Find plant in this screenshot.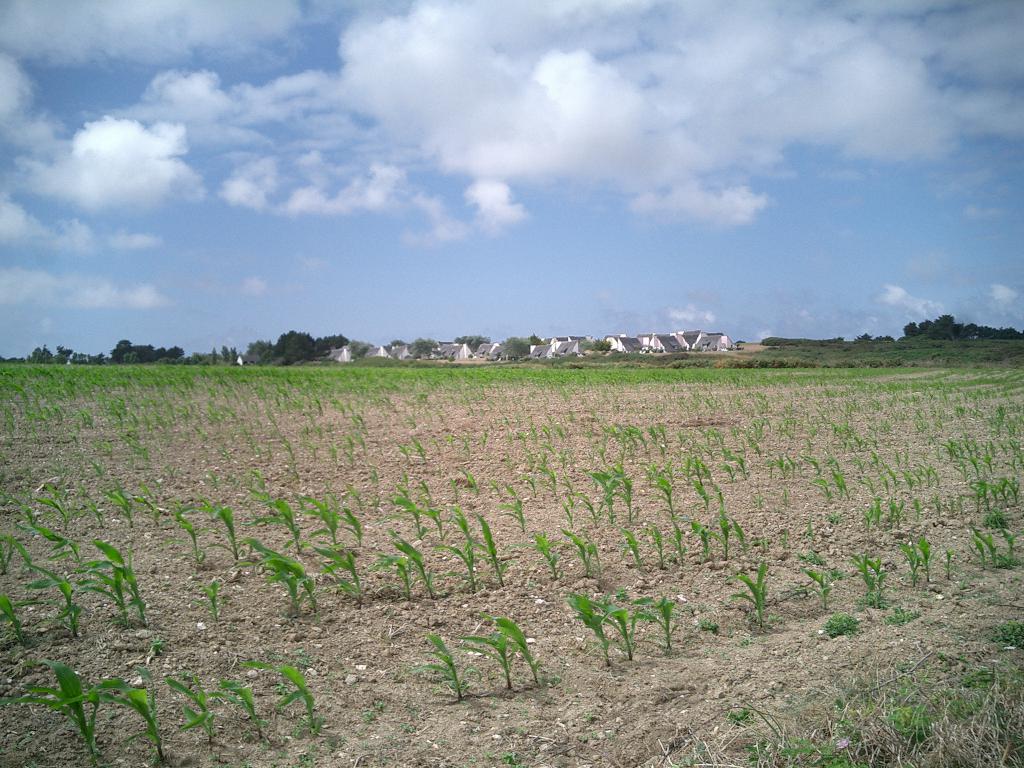
The bounding box for plant is bbox=[335, 503, 365, 551].
